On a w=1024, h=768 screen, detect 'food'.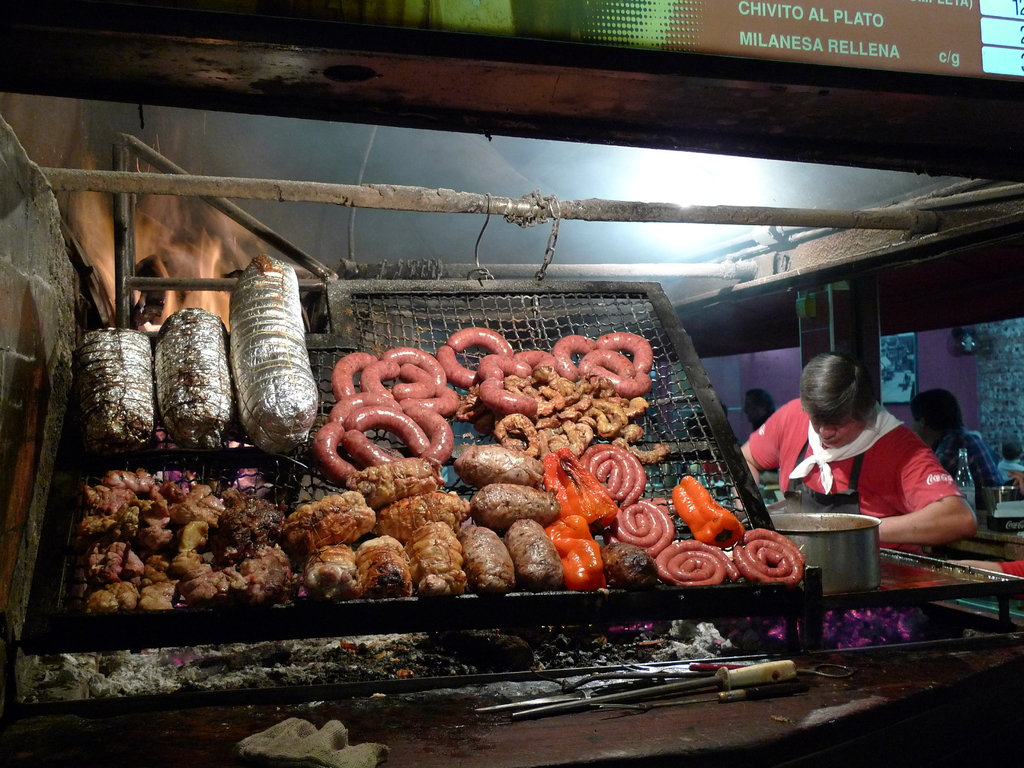
154/302/234/445.
